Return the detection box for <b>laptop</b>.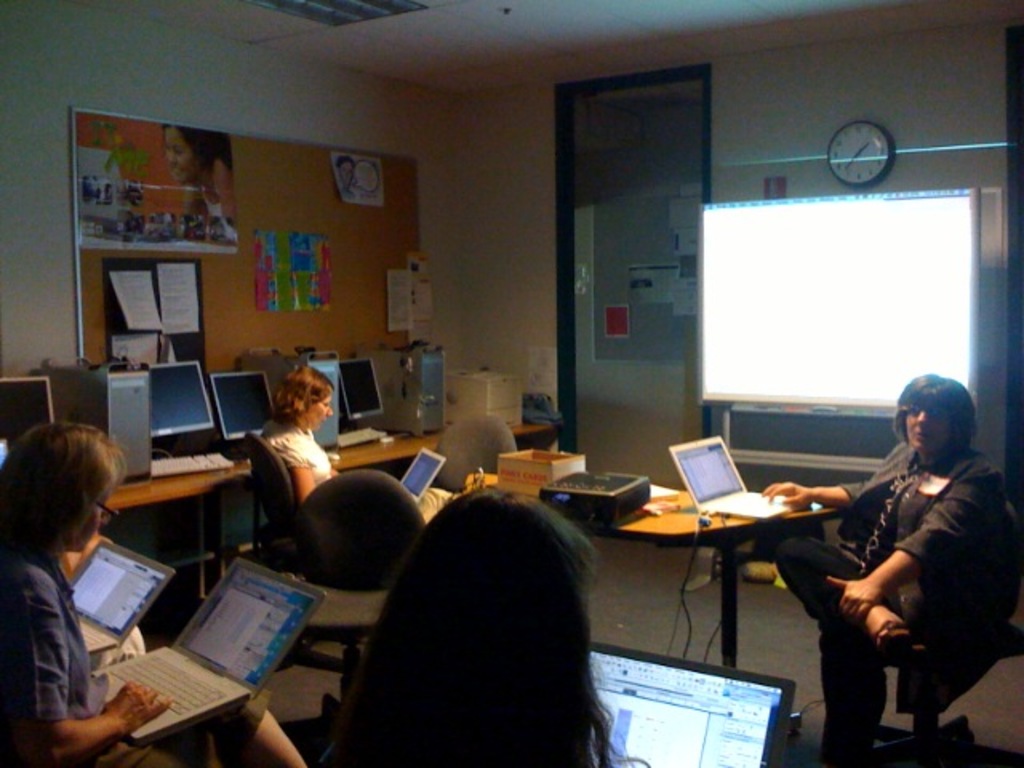
[left=589, top=638, right=792, bottom=766].
